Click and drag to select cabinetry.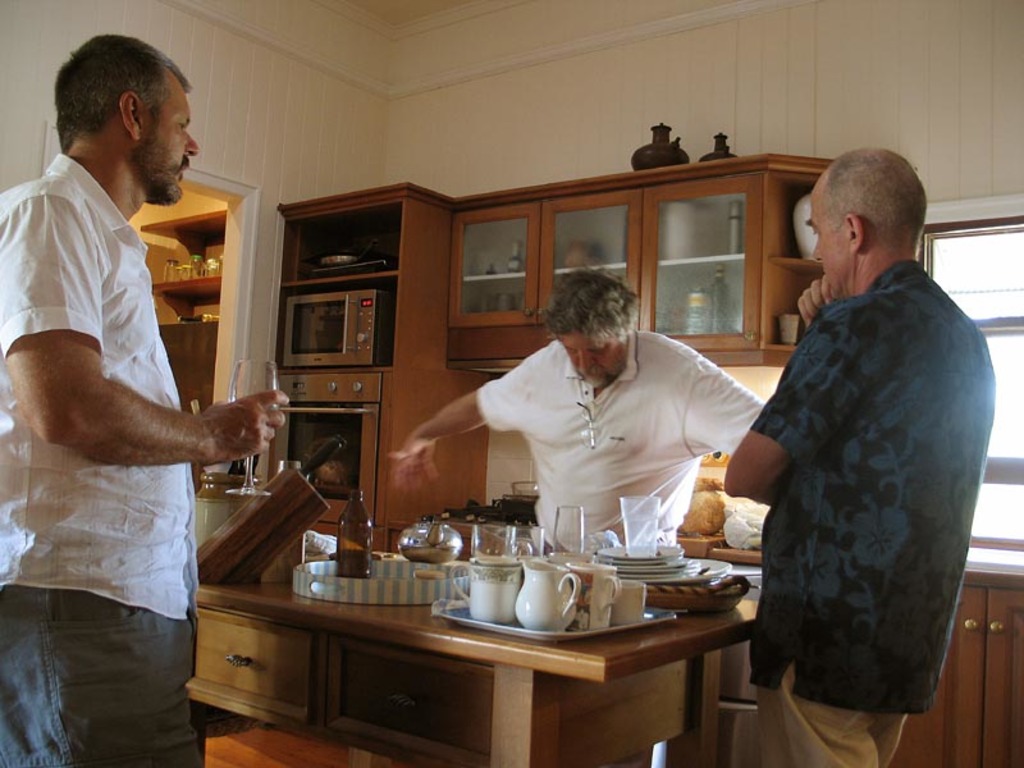
Selection: (x1=184, y1=570, x2=763, y2=767).
